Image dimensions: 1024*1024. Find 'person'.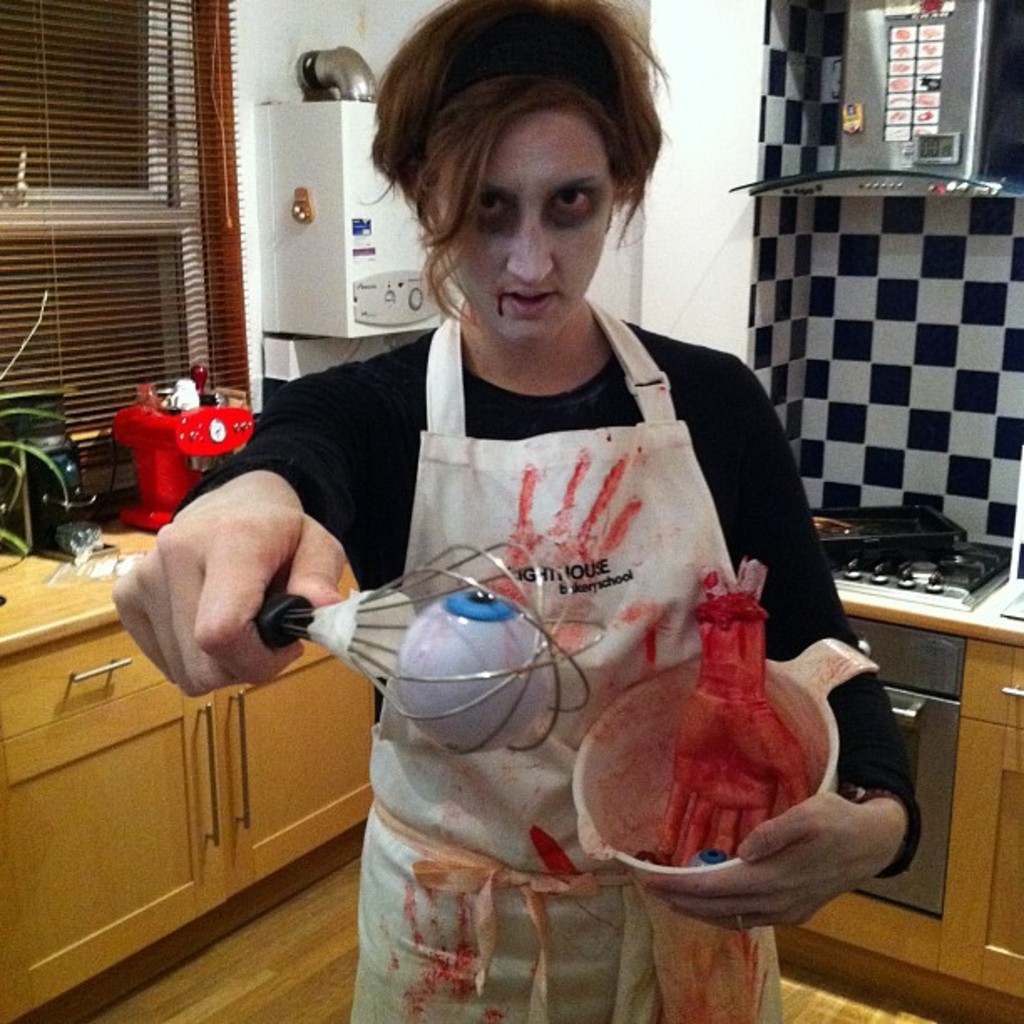
BBox(202, 45, 850, 997).
